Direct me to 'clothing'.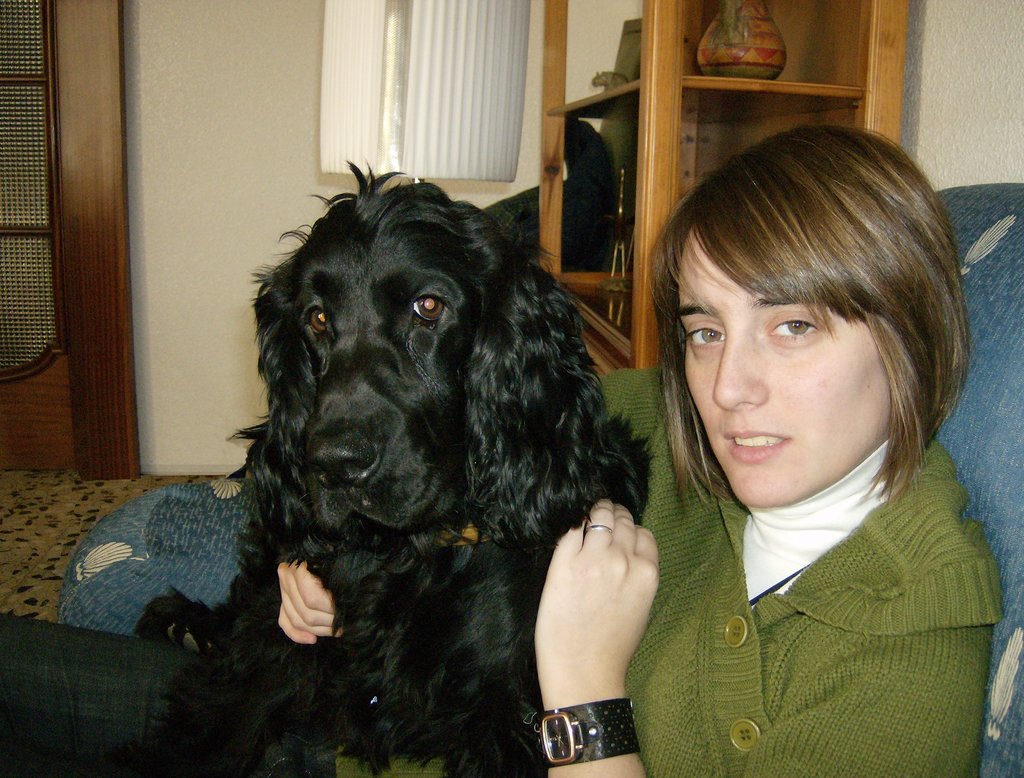
Direction: select_region(1, 350, 1016, 777).
